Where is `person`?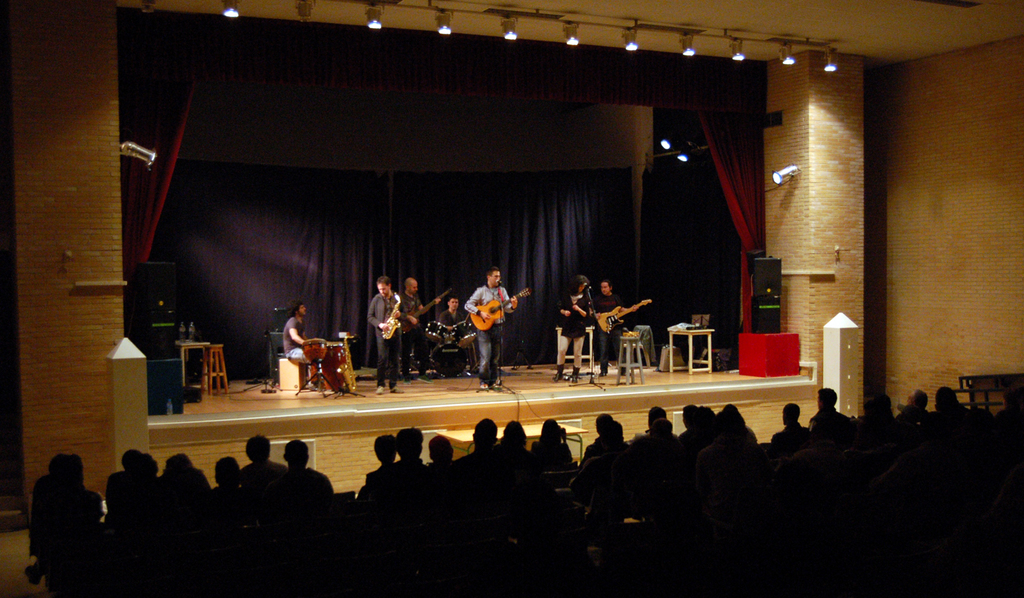
left=588, top=275, right=631, bottom=379.
